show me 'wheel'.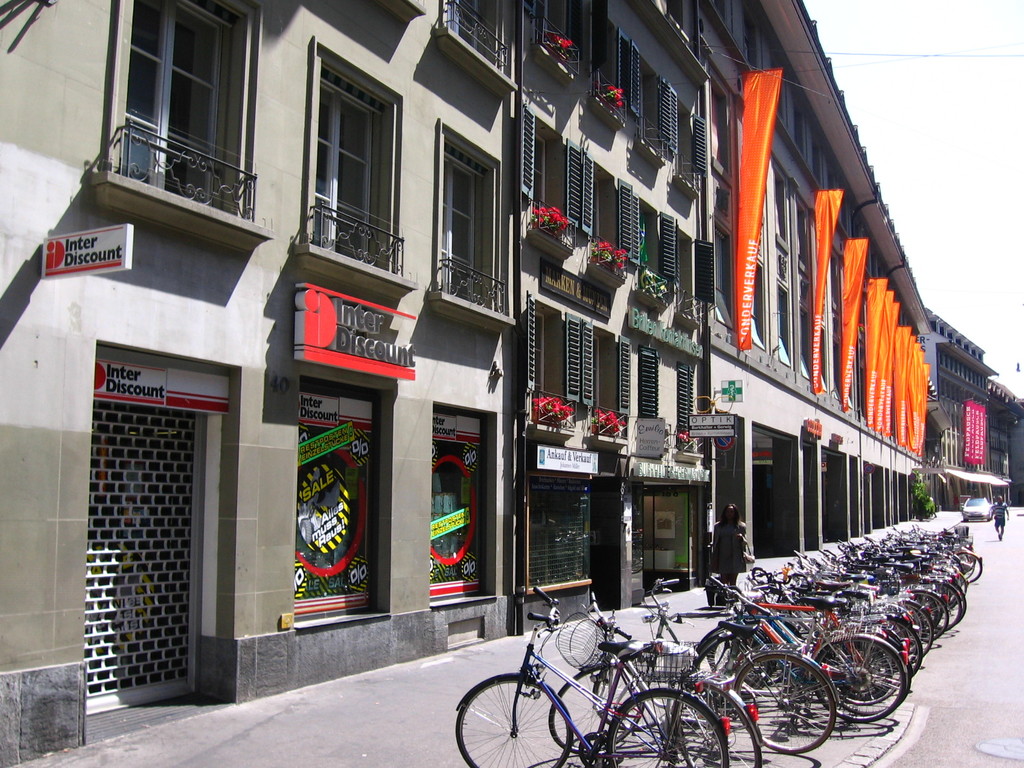
'wheel' is here: (676, 682, 758, 767).
